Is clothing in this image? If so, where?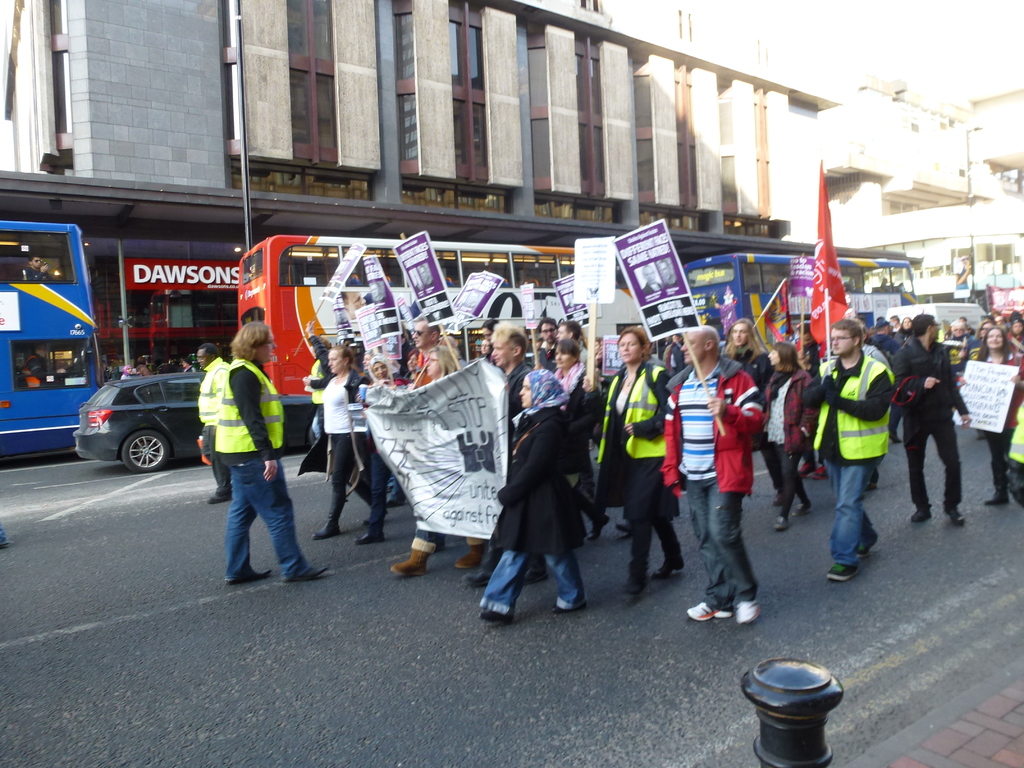
Yes, at locate(215, 362, 302, 582).
